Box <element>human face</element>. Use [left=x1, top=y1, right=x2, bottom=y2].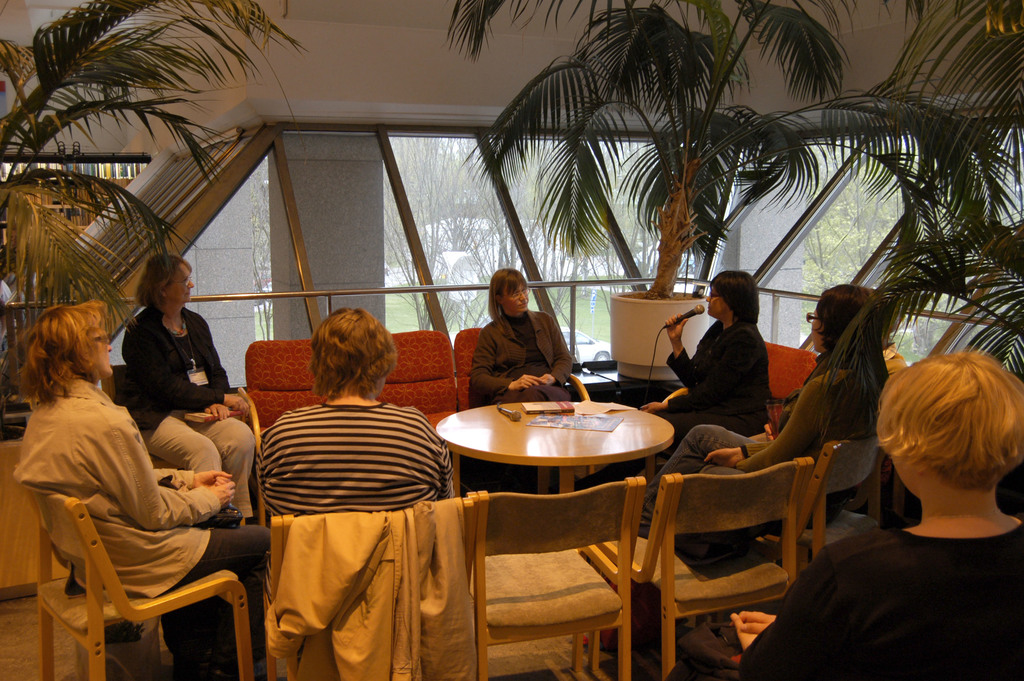
[left=172, top=264, right=195, bottom=300].
